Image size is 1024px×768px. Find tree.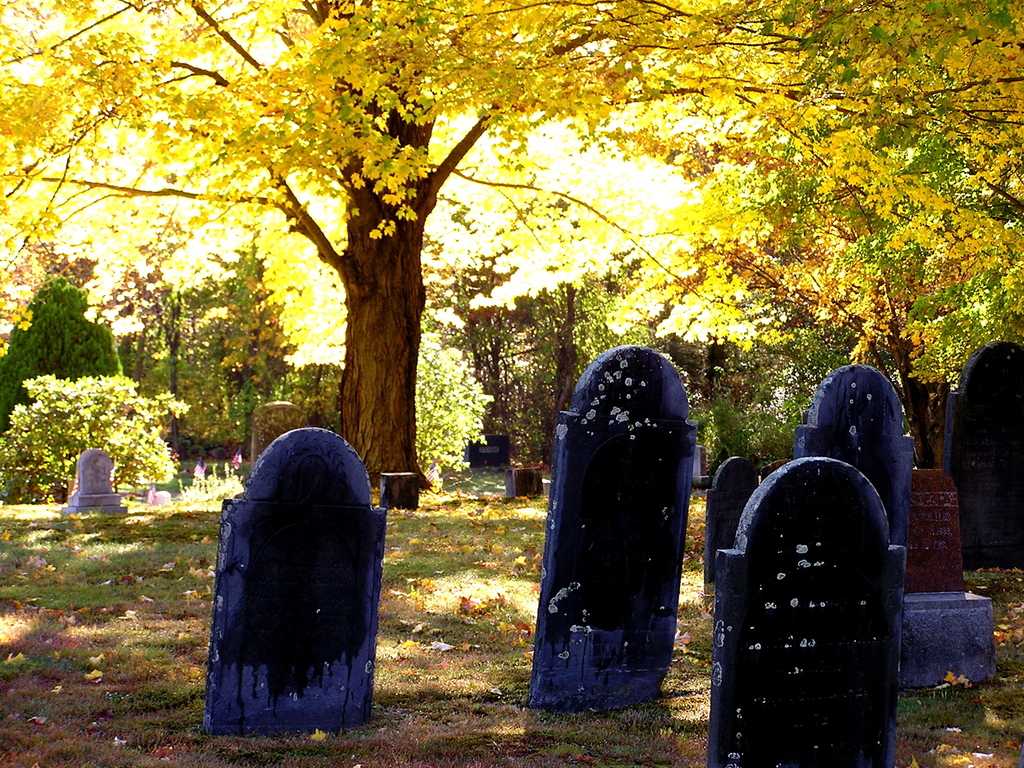
740,231,883,459.
